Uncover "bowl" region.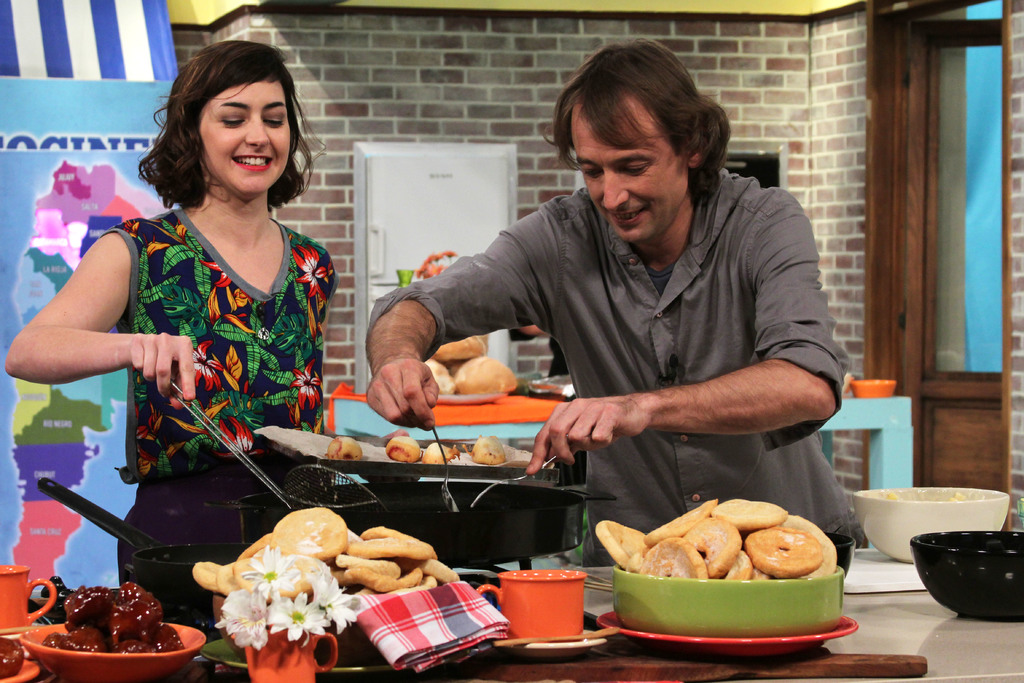
Uncovered: [x1=853, y1=381, x2=897, y2=398].
